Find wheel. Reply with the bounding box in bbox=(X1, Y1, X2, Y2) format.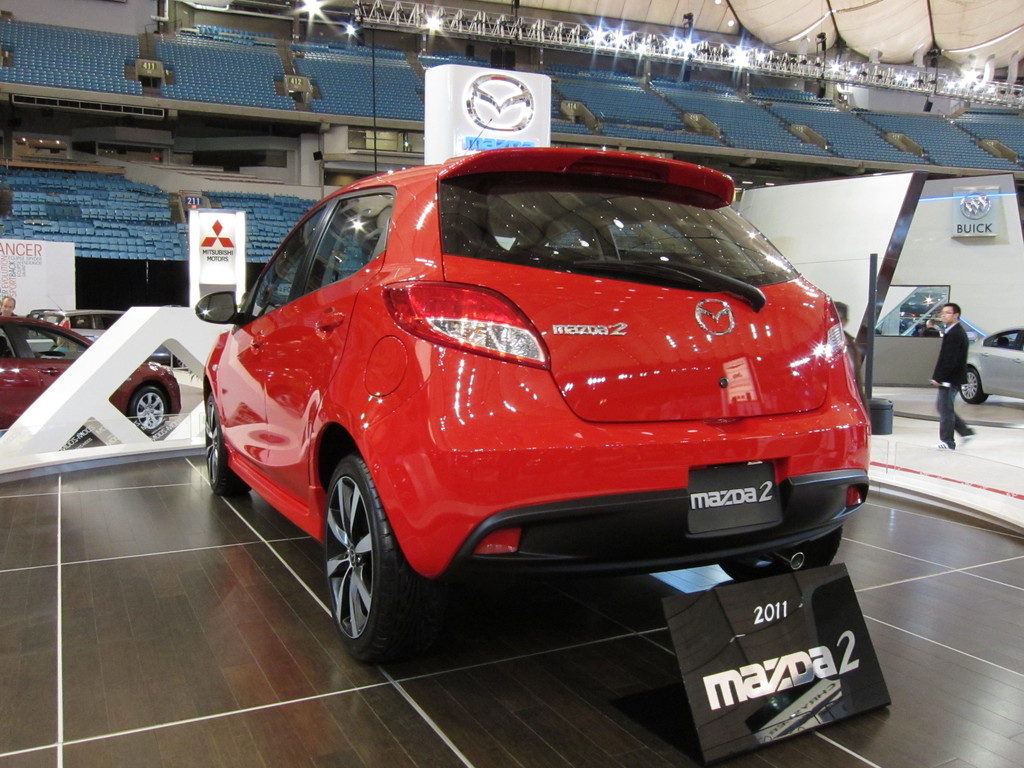
bbox=(207, 401, 243, 500).
